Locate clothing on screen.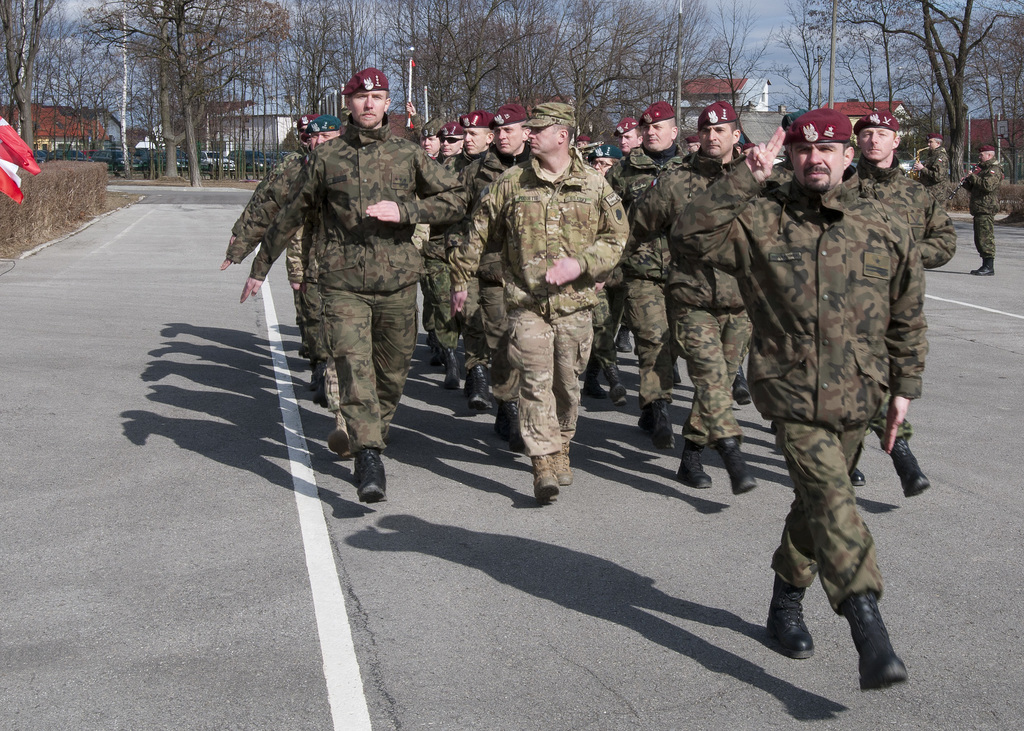
On screen at [left=910, top=149, right=951, bottom=186].
